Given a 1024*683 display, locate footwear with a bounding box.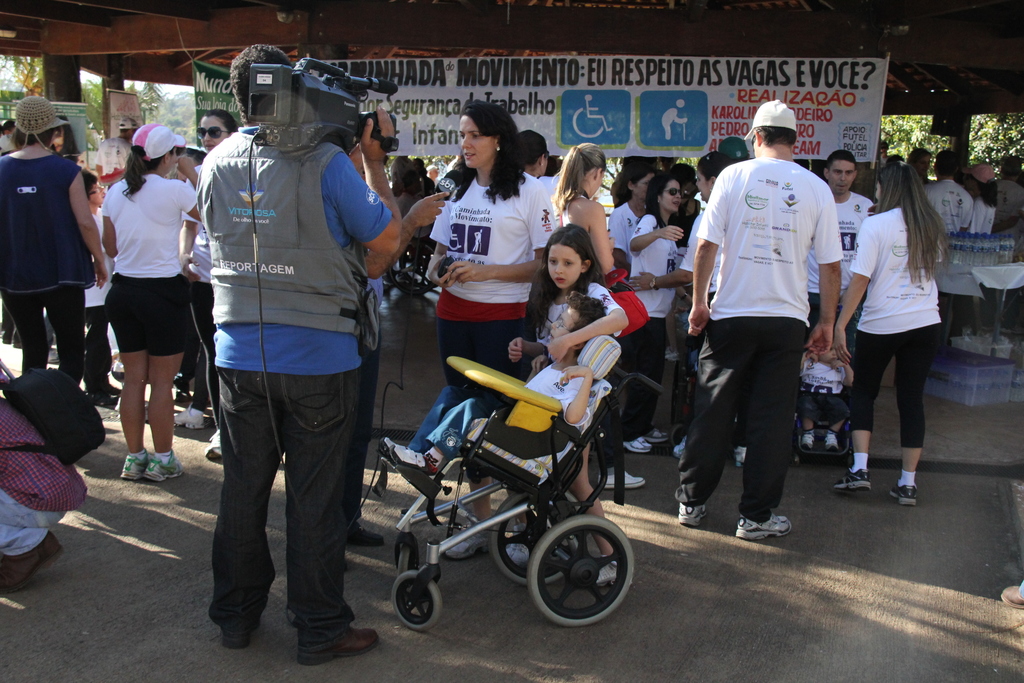
Located: (x1=120, y1=456, x2=152, y2=477).
